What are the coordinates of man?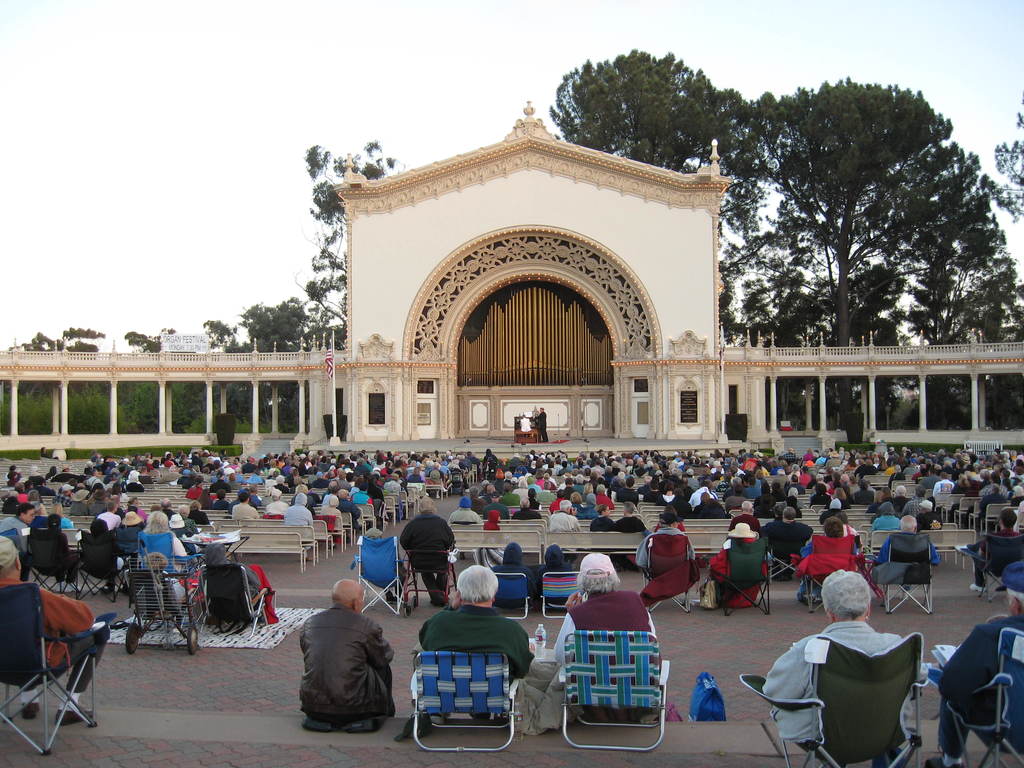
box=[0, 502, 31, 577].
